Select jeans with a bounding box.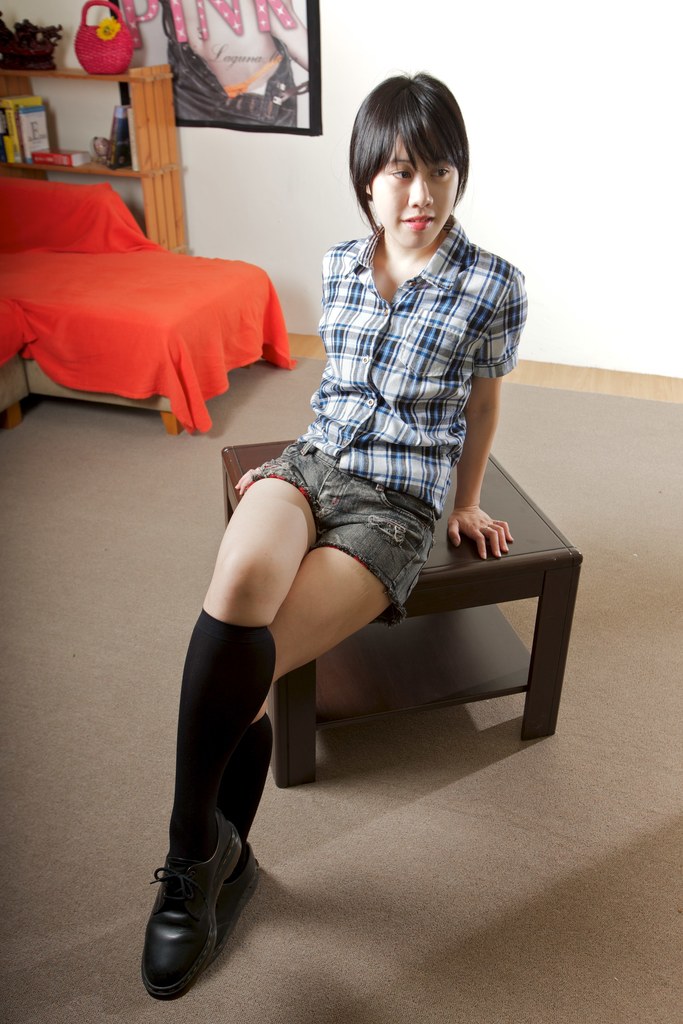
<bbox>220, 444, 440, 631</bbox>.
